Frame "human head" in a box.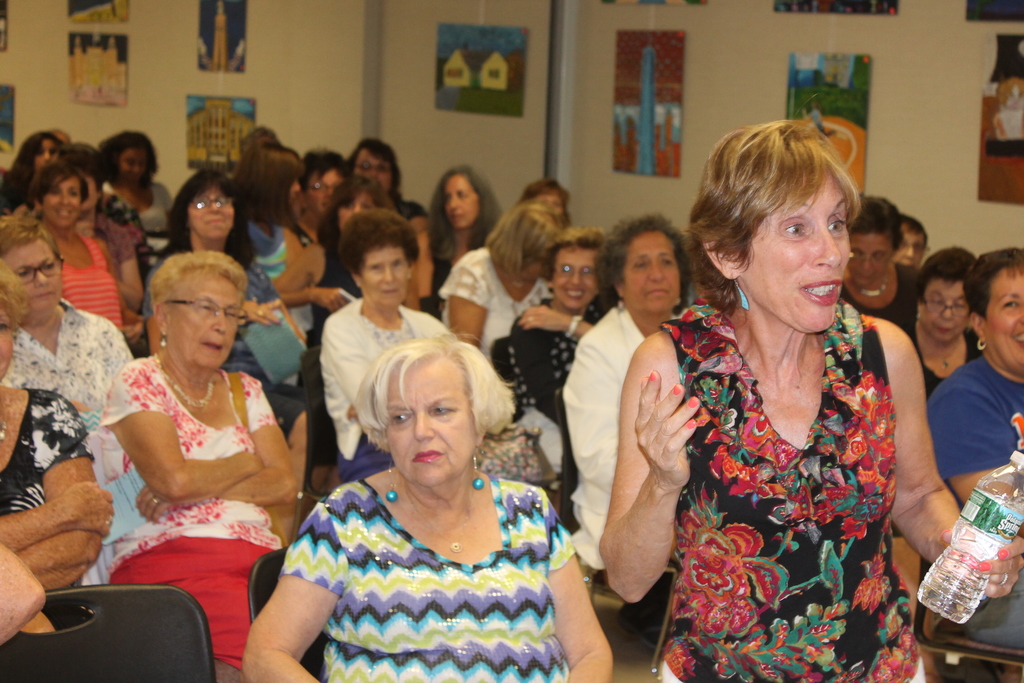
detection(610, 215, 681, 313).
